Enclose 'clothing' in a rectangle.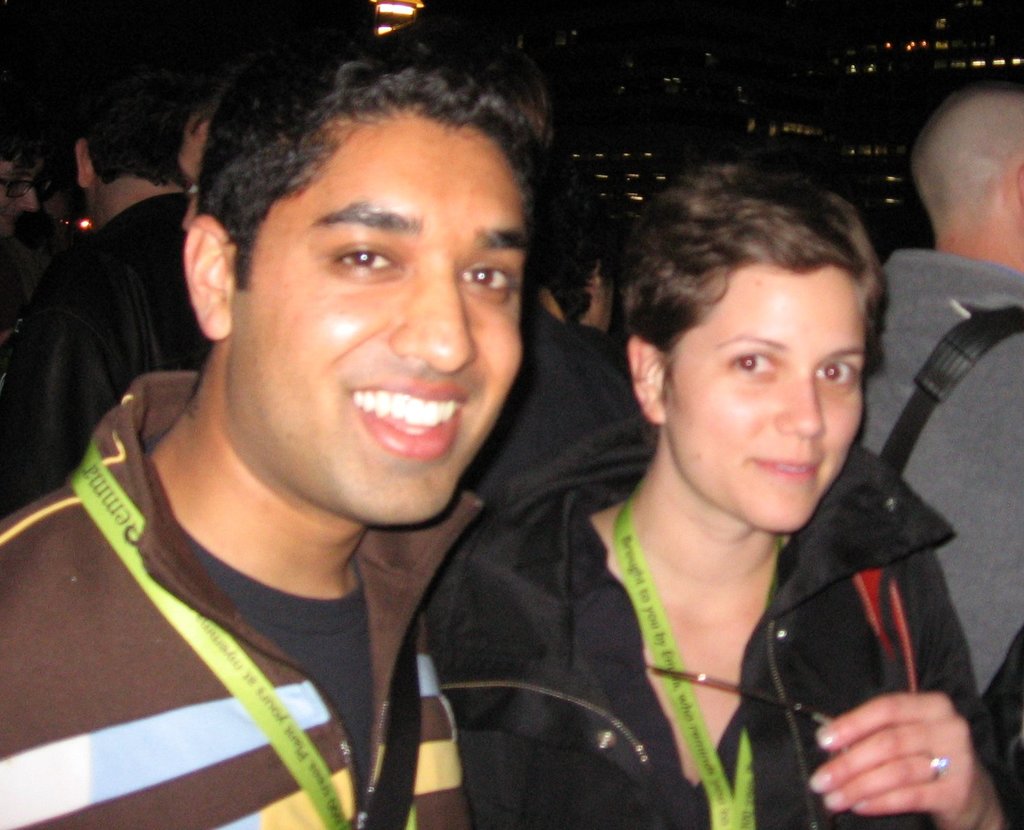
left=0, top=186, right=210, bottom=499.
